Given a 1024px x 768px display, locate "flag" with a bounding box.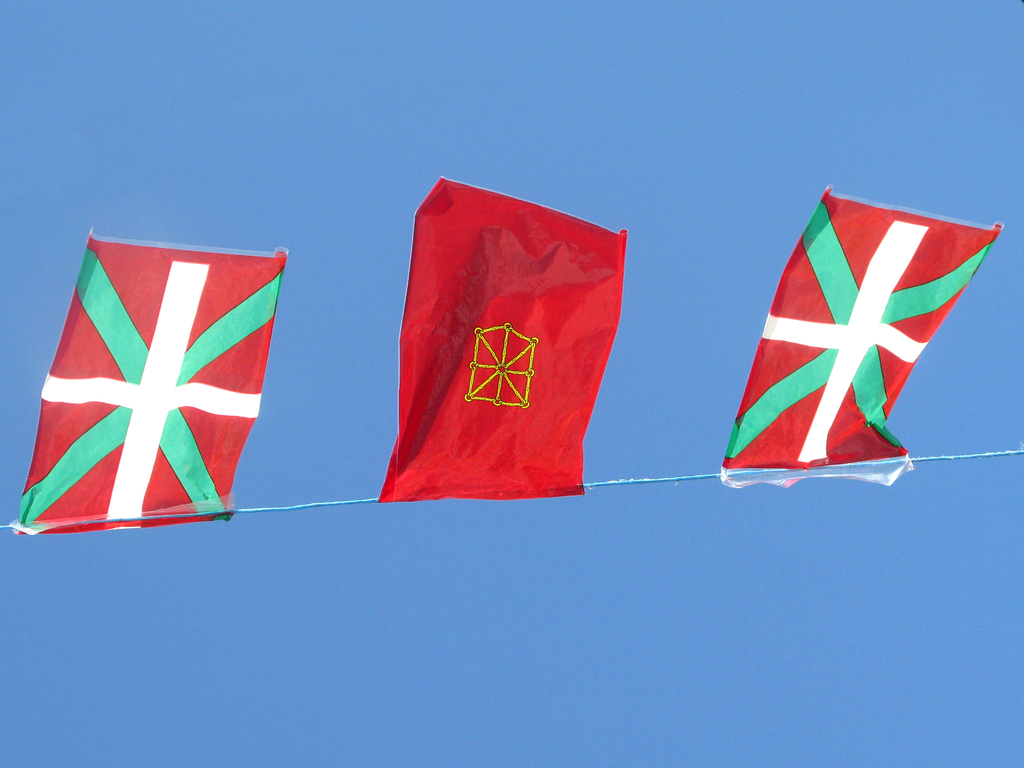
Located: box(372, 173, 626, 504).
